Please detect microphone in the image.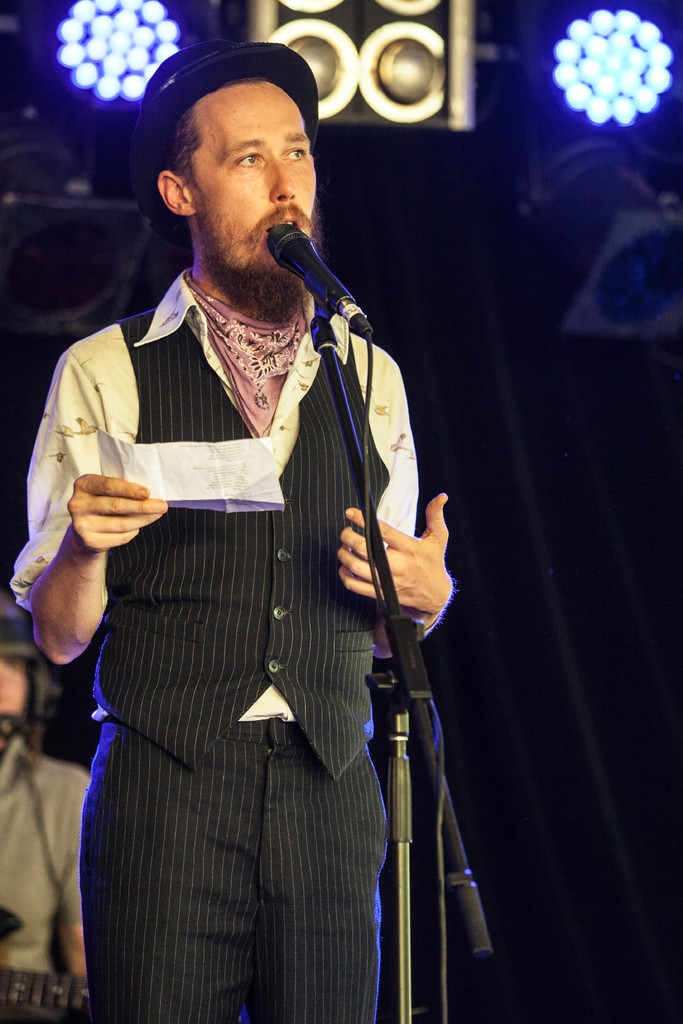
BBox(264, 225, 377, 340).
